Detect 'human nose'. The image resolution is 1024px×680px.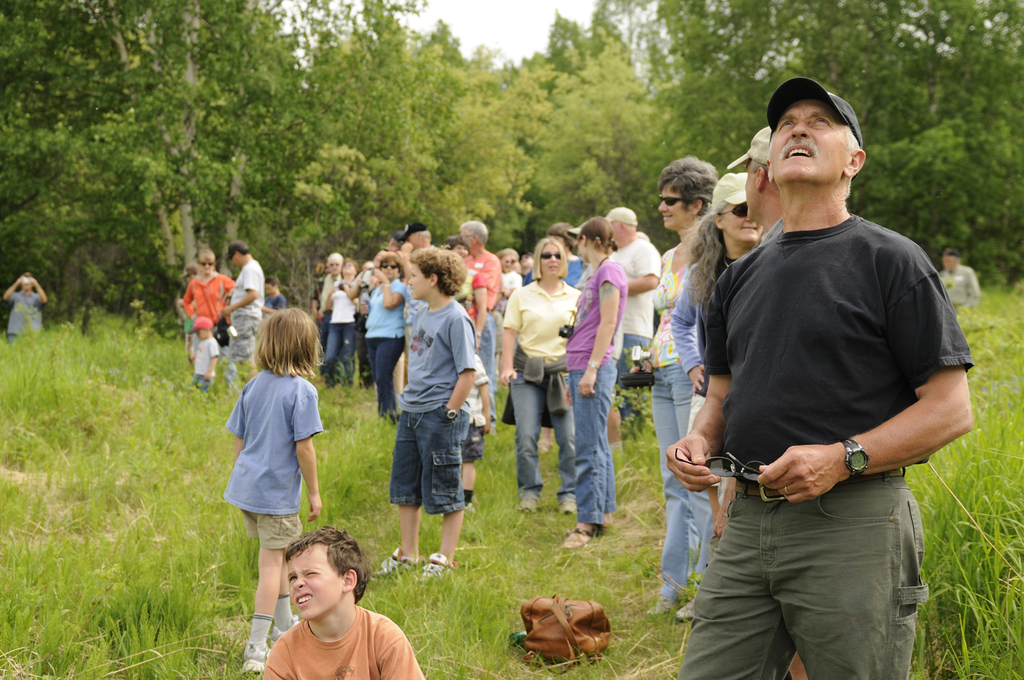
locate(744, 216, 754, 223).
